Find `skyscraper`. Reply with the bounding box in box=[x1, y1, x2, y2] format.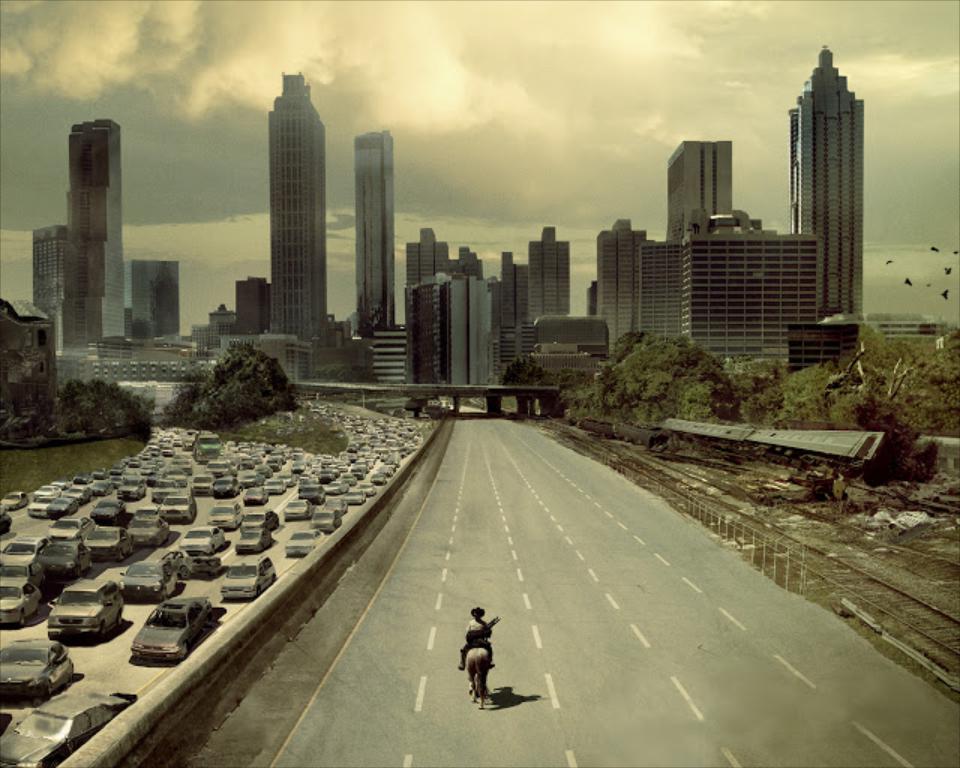
box=[629, 229, 684, 351].
